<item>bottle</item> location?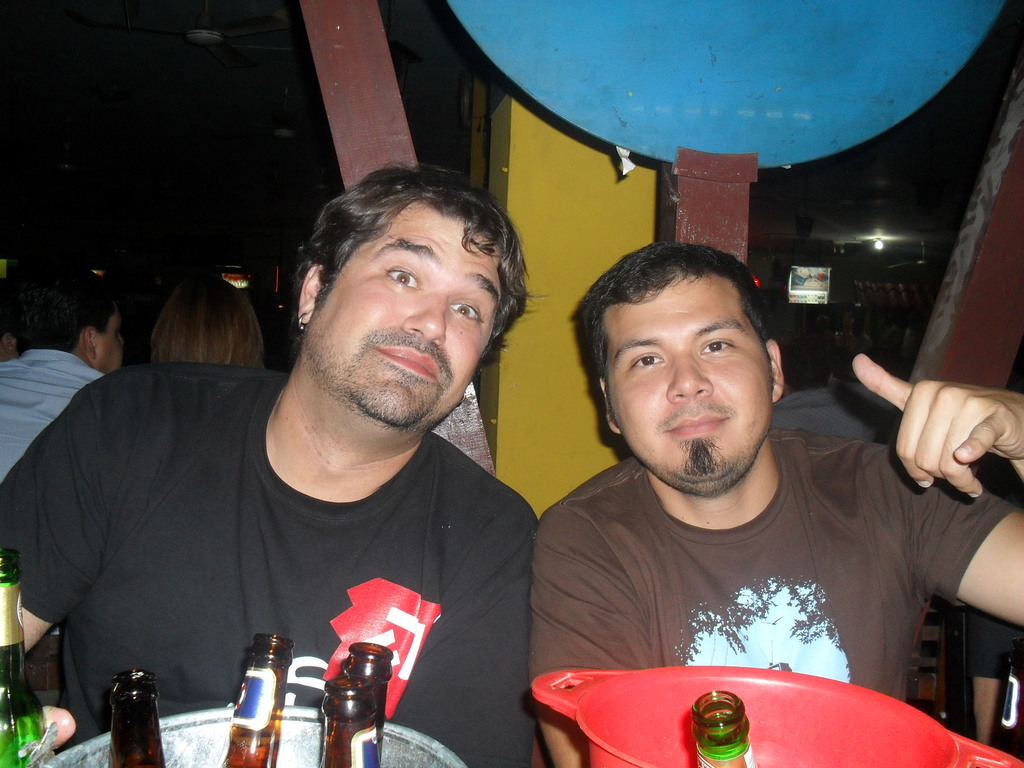
(0,543,49,767)
